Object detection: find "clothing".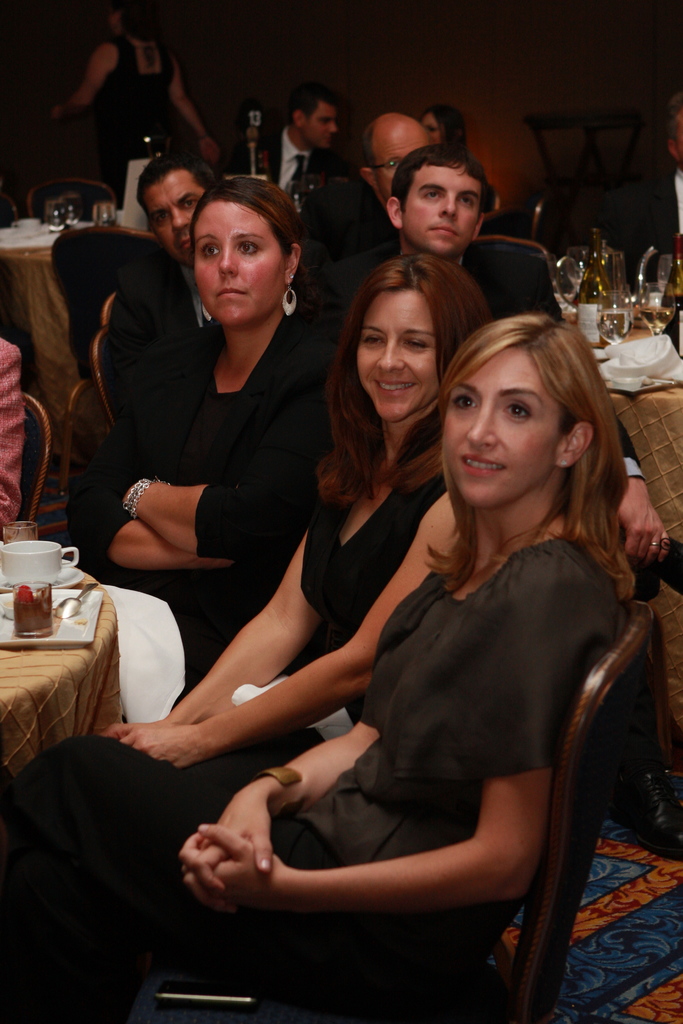
rect(71, 307, 337, 659).
